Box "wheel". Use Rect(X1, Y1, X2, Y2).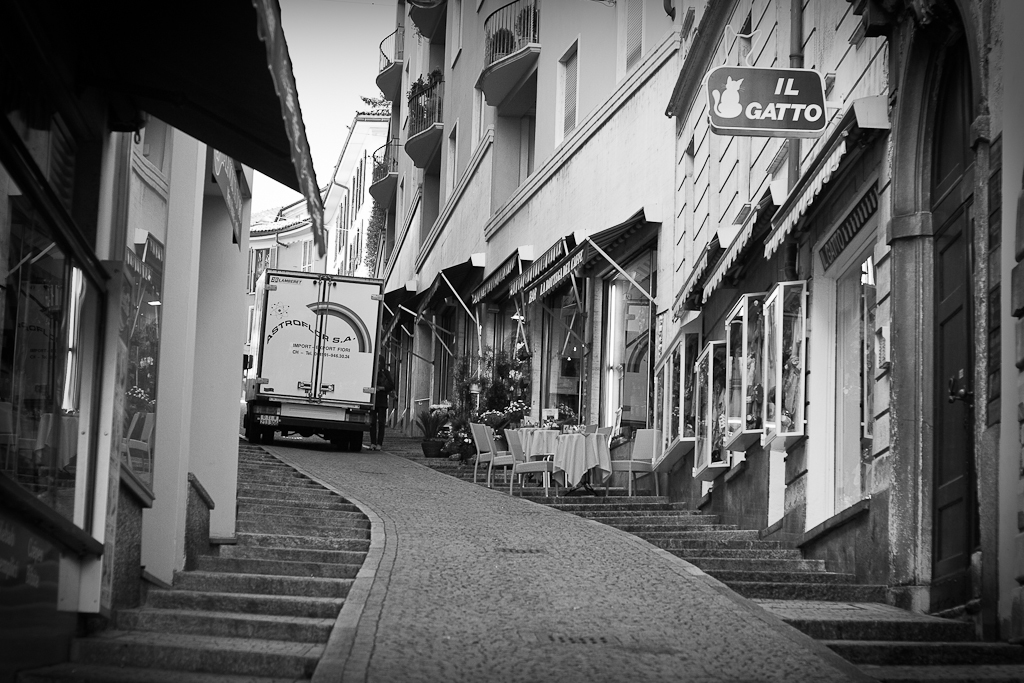
Rect(263, 421, 272, 442).
